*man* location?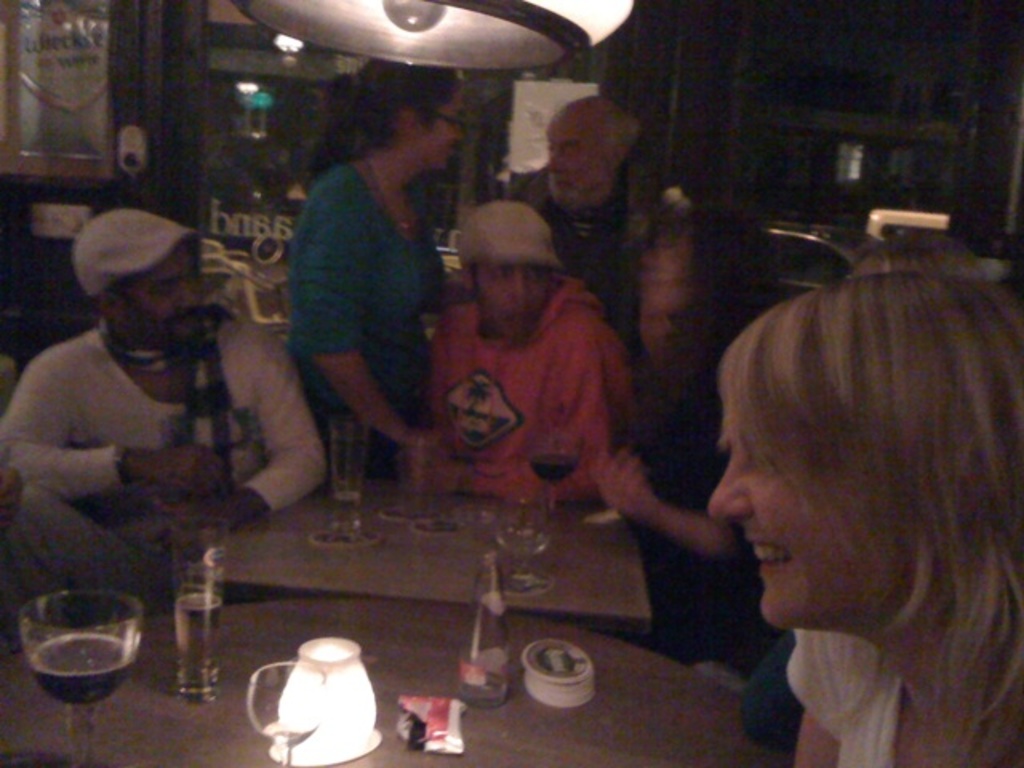
[410, 198, 653, 507]
